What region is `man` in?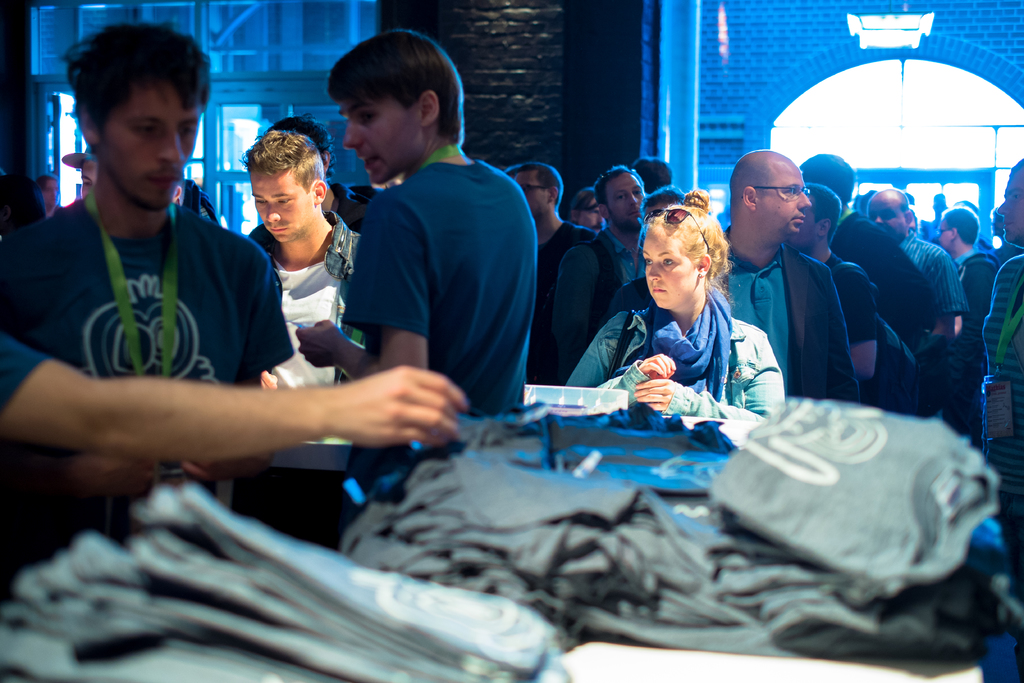
[499, 158, 616, 387].
